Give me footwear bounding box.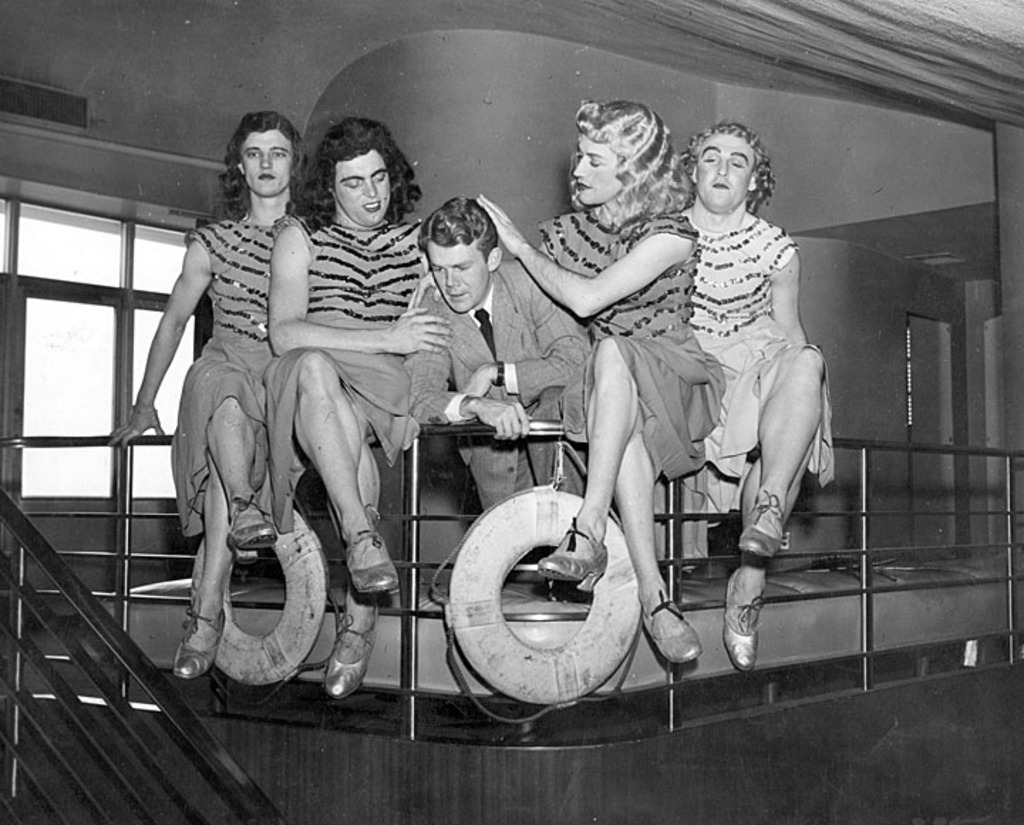
640/589/703/670.
